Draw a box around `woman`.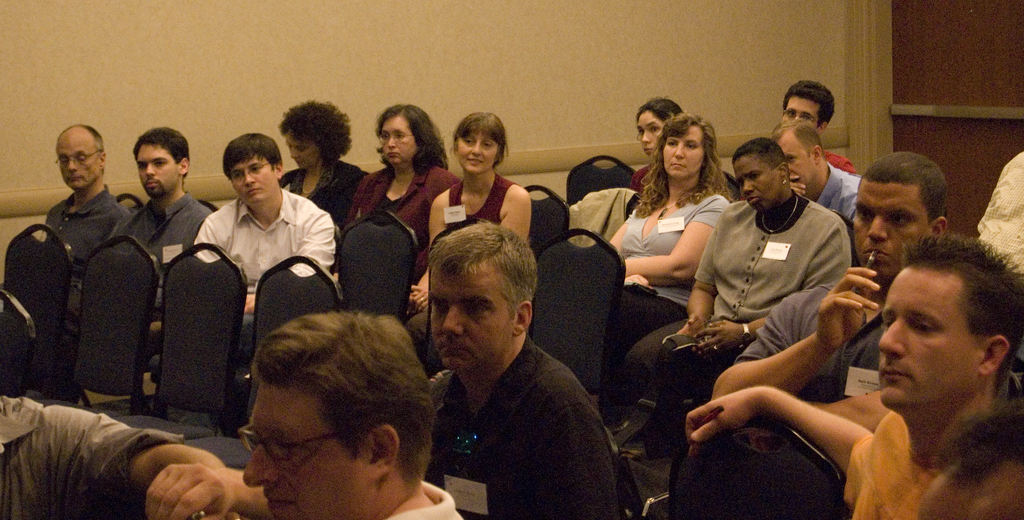
<box>617,87,690,192</box>.
